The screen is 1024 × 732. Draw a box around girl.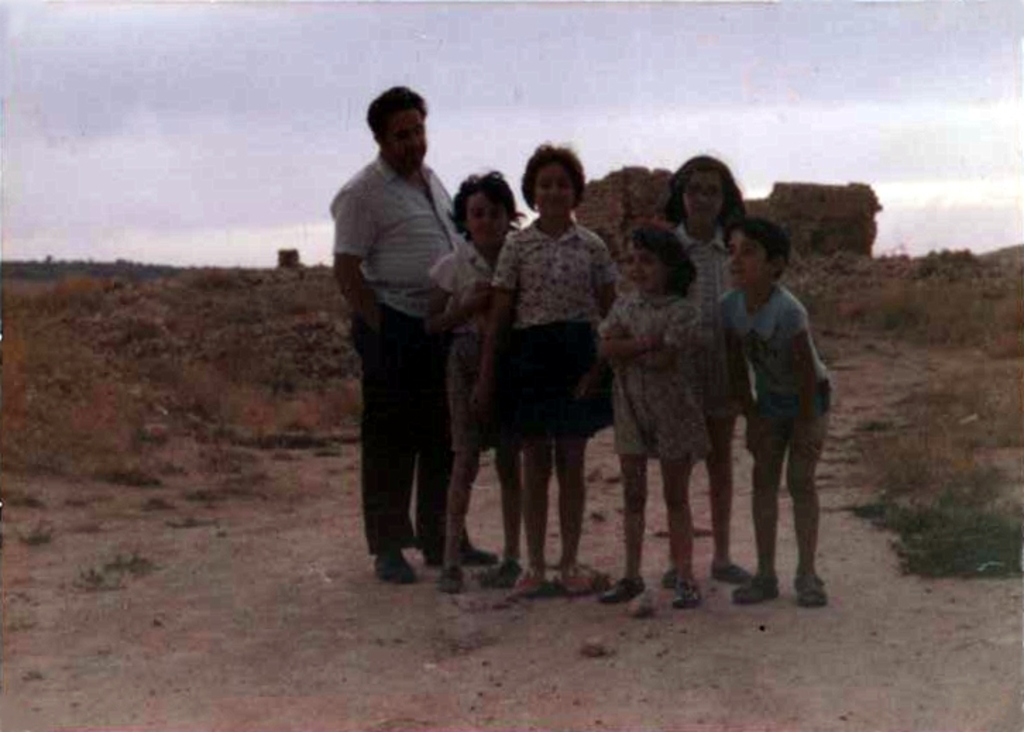
detection(468, 140, 612, 601).
